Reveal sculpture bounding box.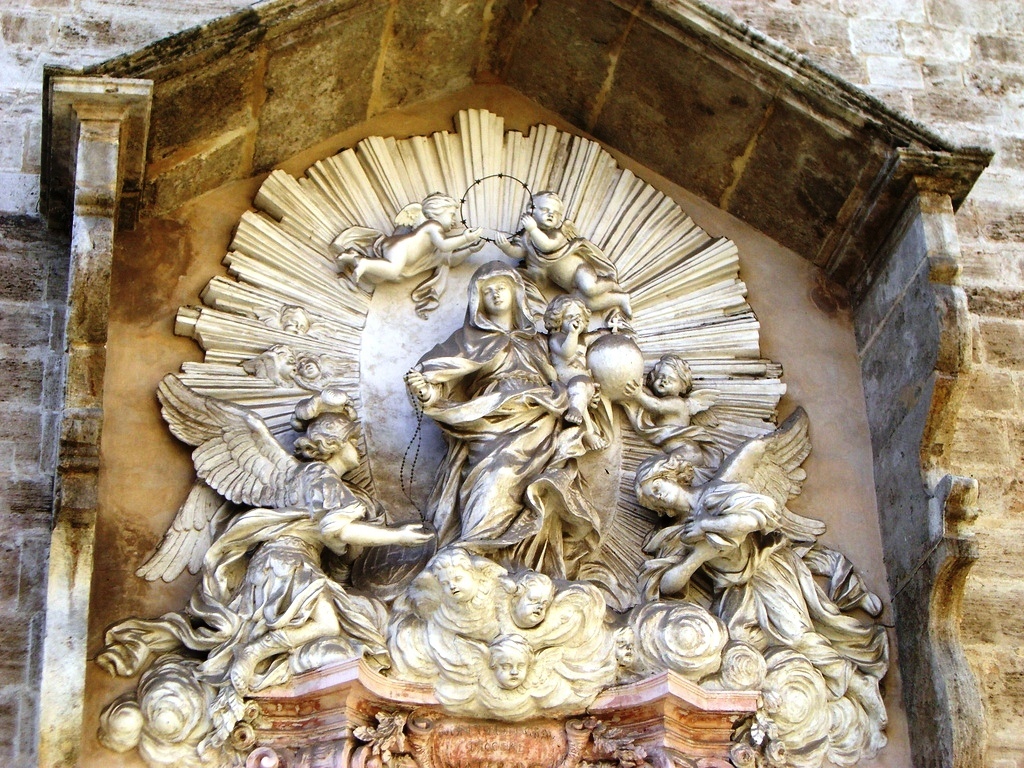
Revealed: 291/355/351/392.
